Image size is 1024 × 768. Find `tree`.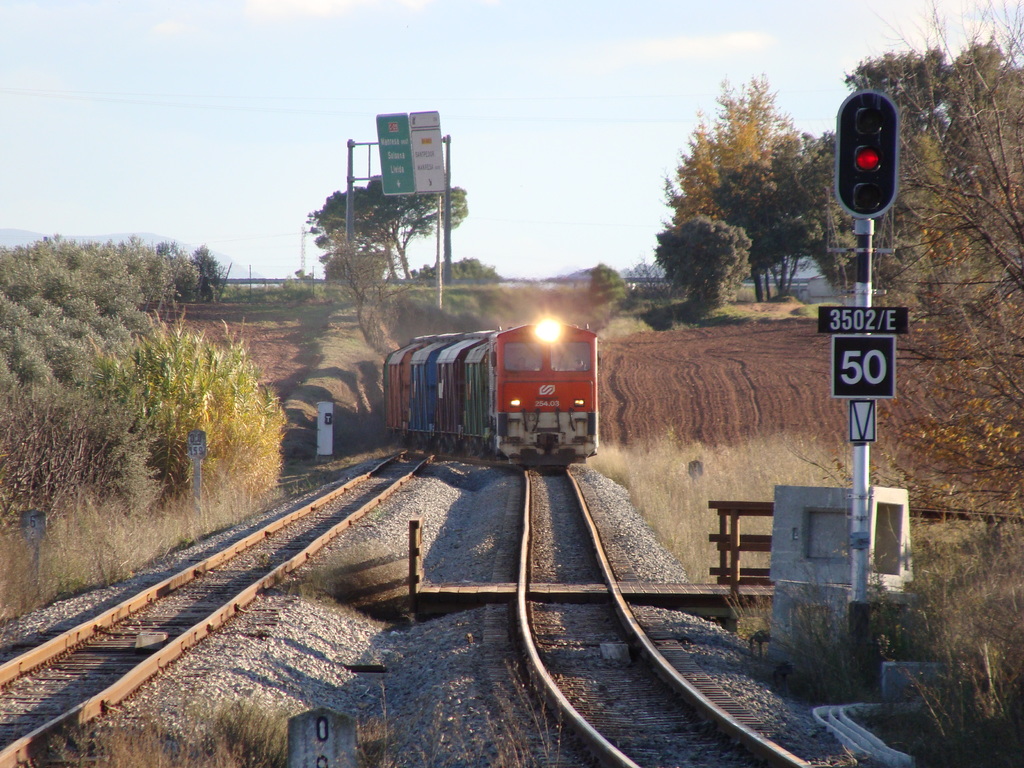
rect(653, 202, 756, 325).
